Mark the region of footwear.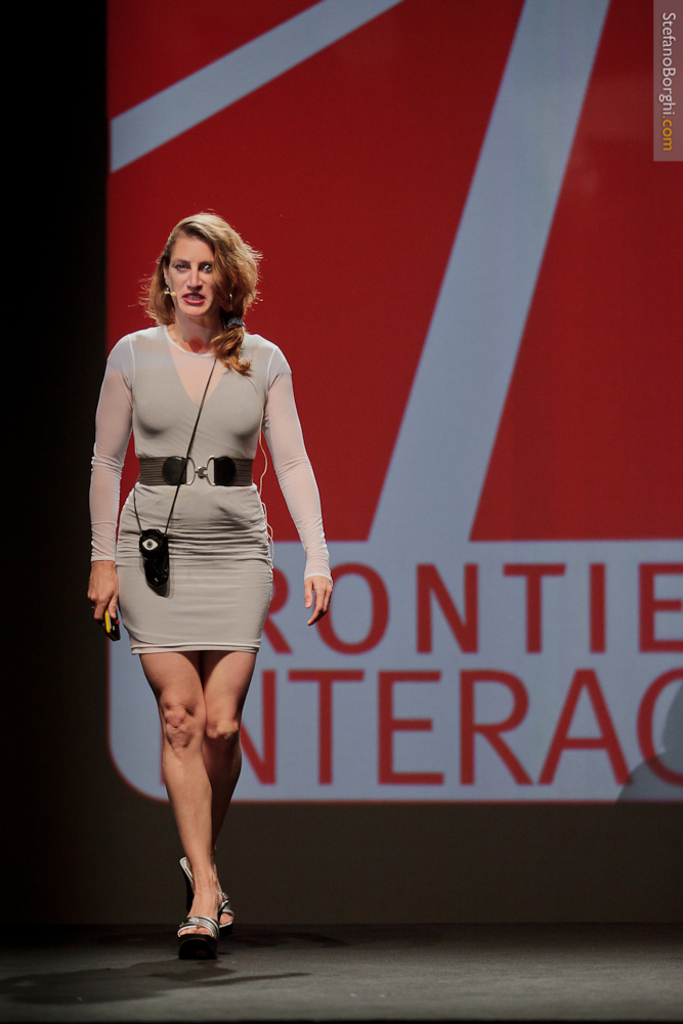
Region: l=182, t=857, r=233, b=932.
